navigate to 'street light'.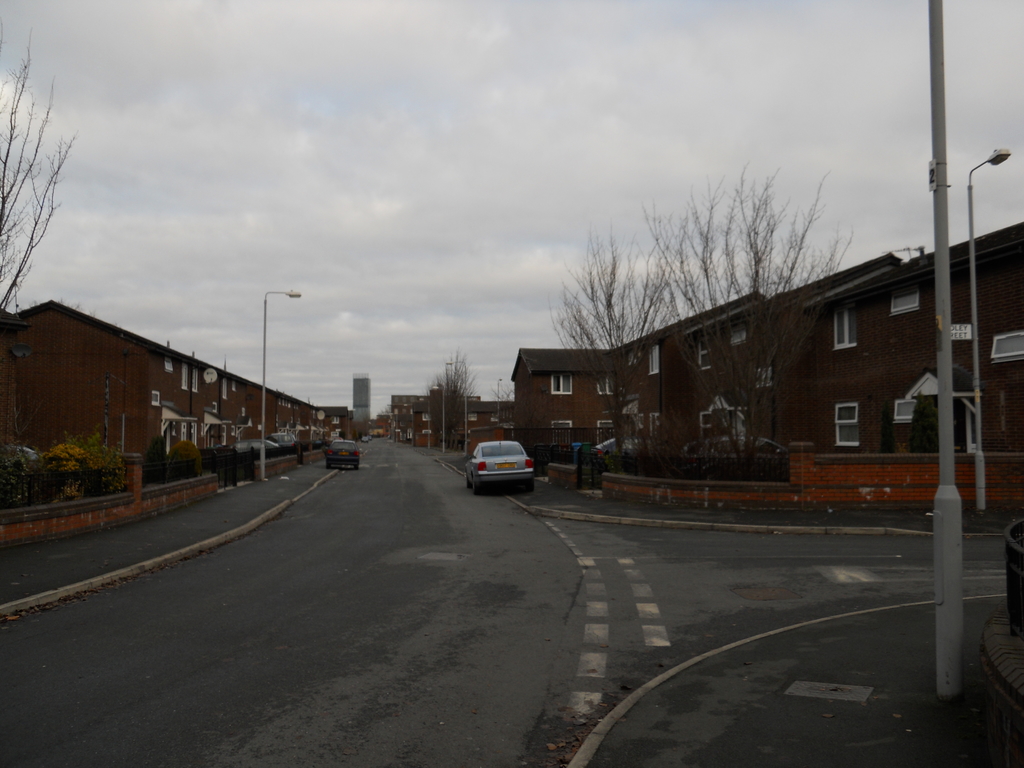
Navigation target: 428/383/444/447.
